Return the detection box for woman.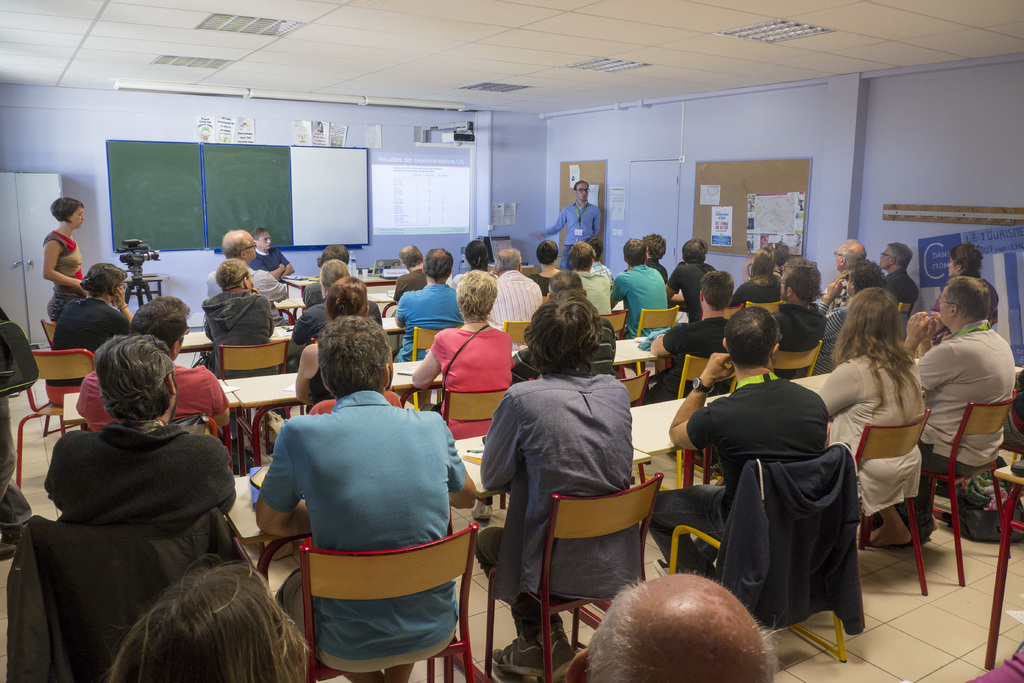
[803, 255, 894, 374].
